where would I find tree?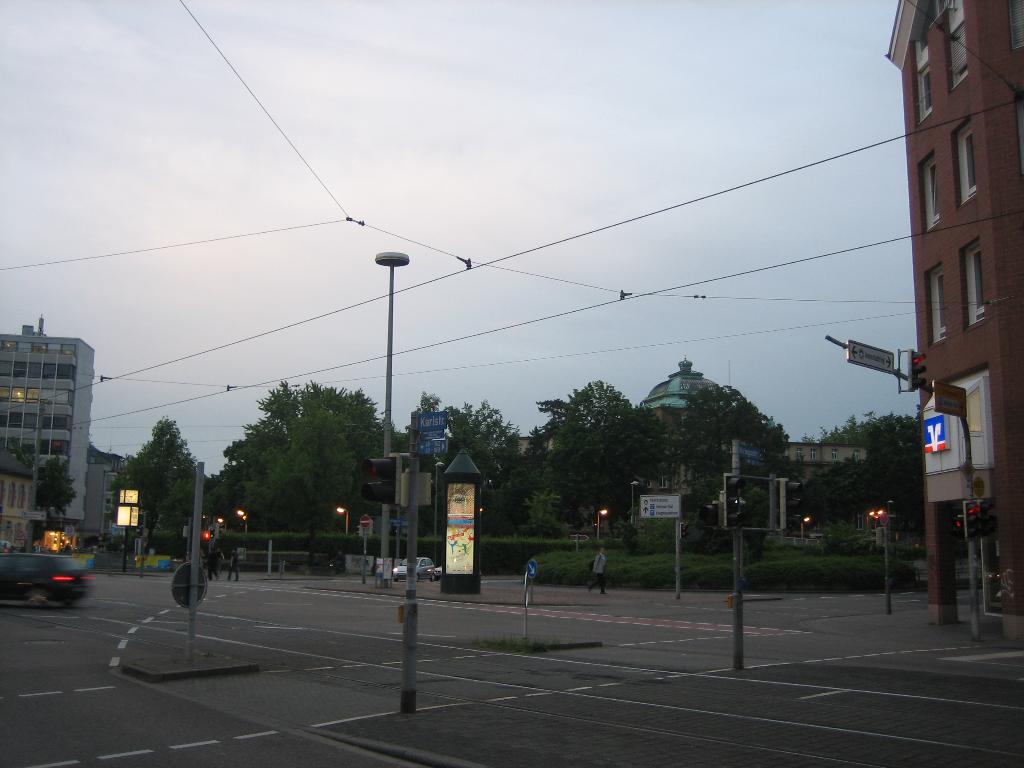
At 218, 371, 374, 556.
